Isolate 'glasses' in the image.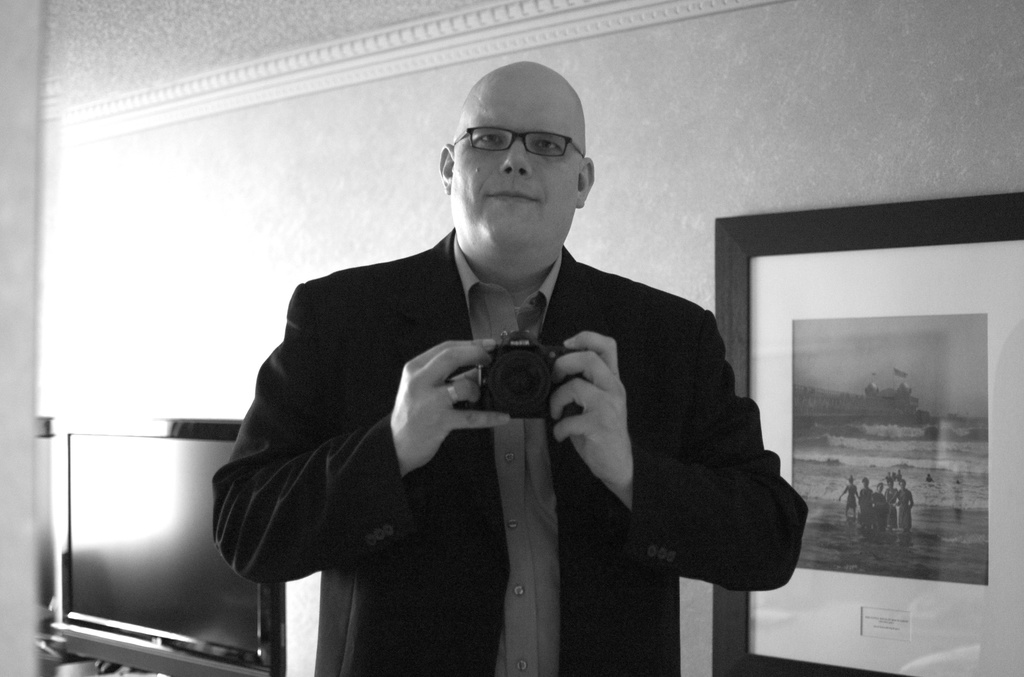
Isolated region: x1=449, y1=119, x2=590, y2=163.
